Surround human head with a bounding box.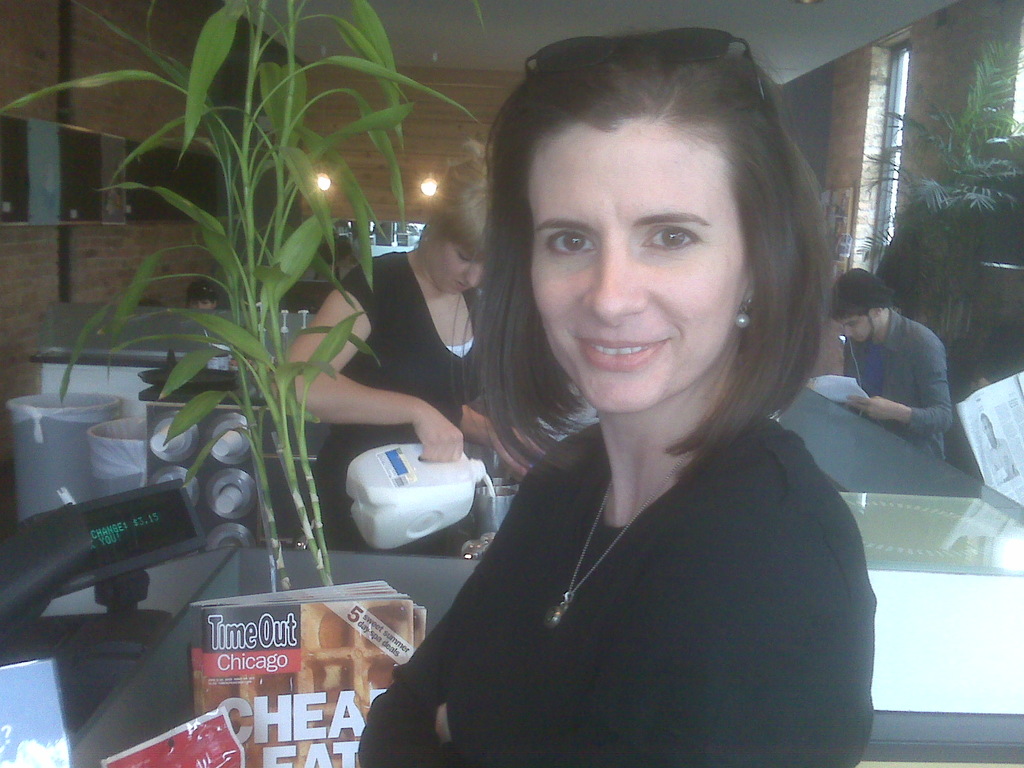
(186, 282, 215, 309).
